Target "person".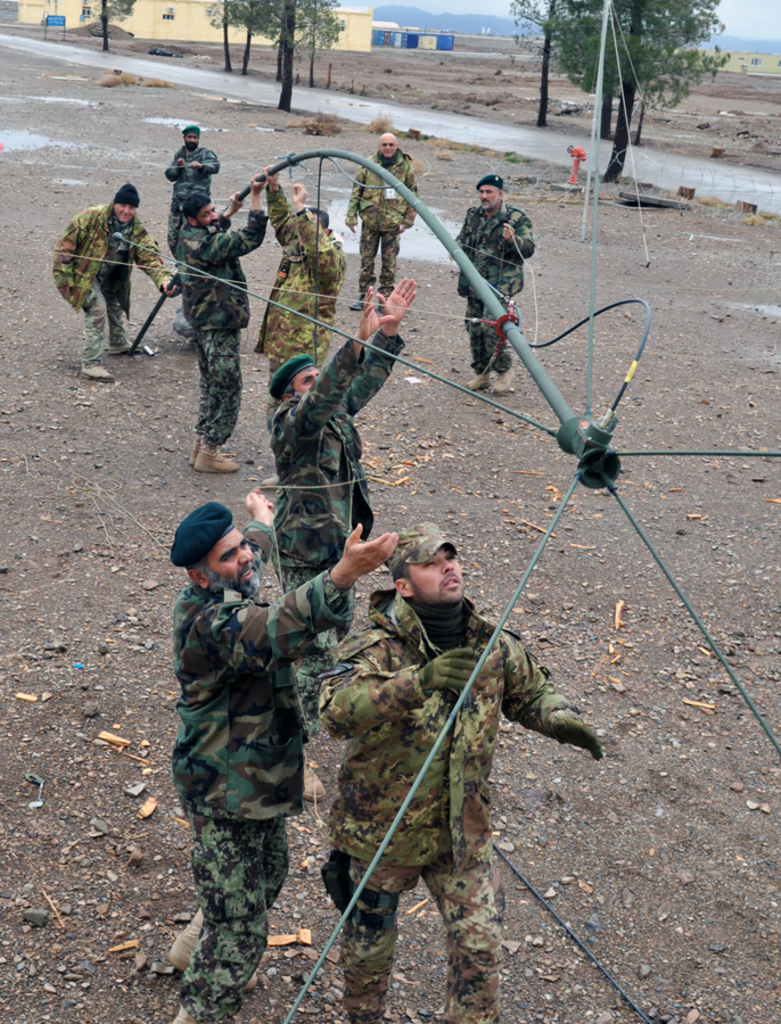
Target region: left=47, top=182, right=179, bottom=380.
